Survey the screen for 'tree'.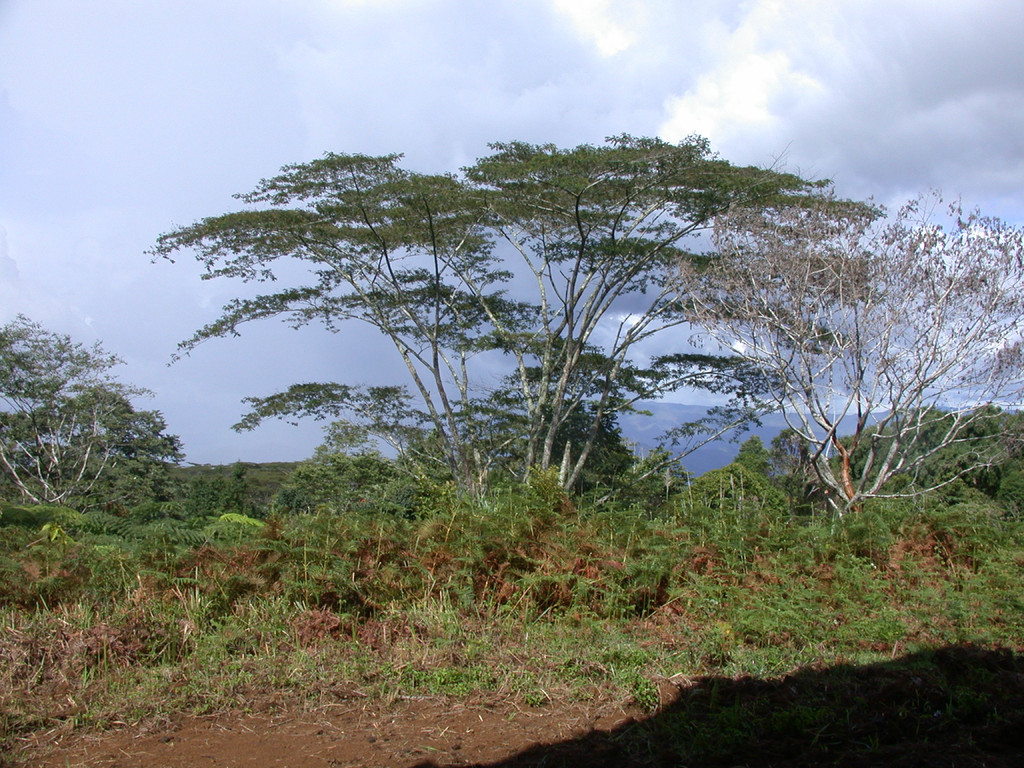
Survey found: bbox=(652, 175, 1023, 522).
